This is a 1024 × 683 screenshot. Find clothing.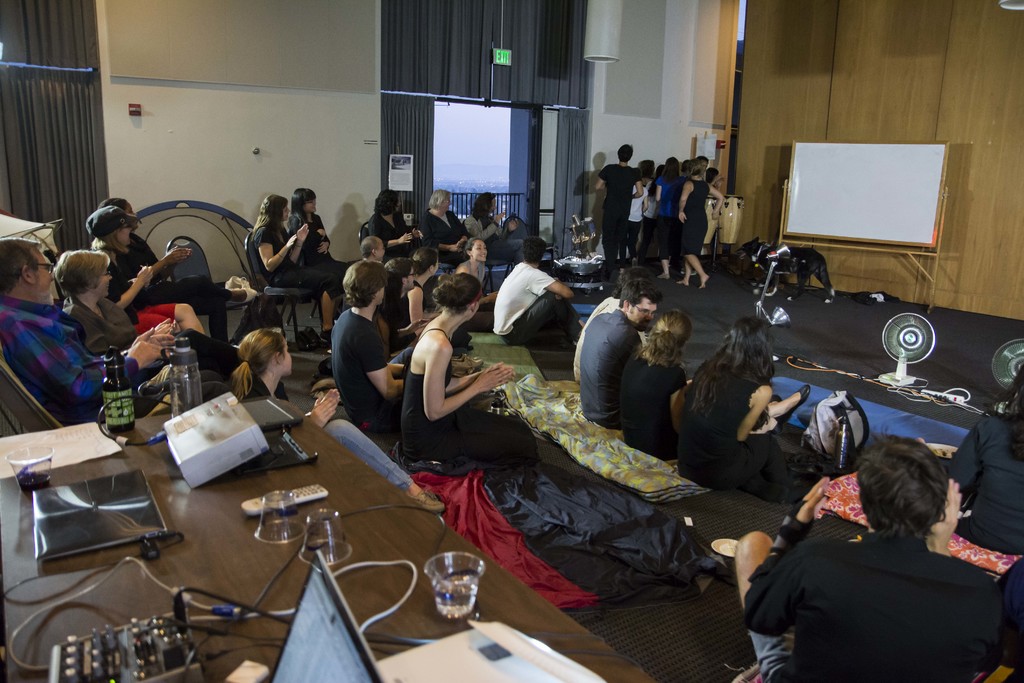
Bounding box: (x1=397, y1=327, x2=540, y2=469).
